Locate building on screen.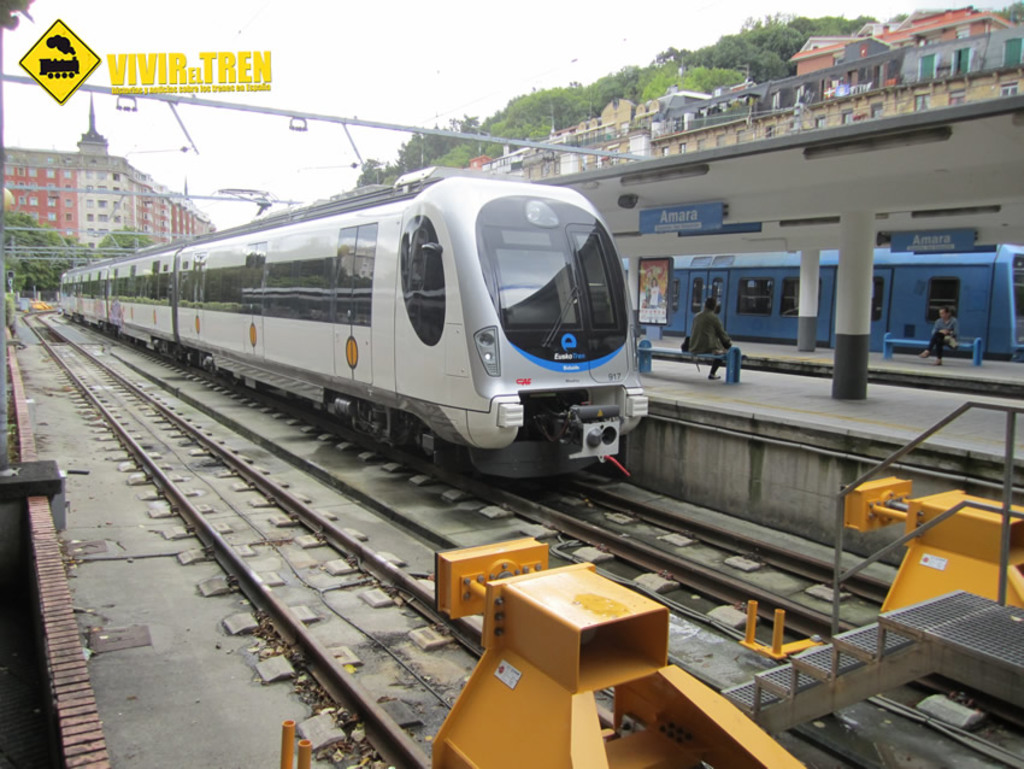
On screen at BBox(1, 90, 210, 248).
